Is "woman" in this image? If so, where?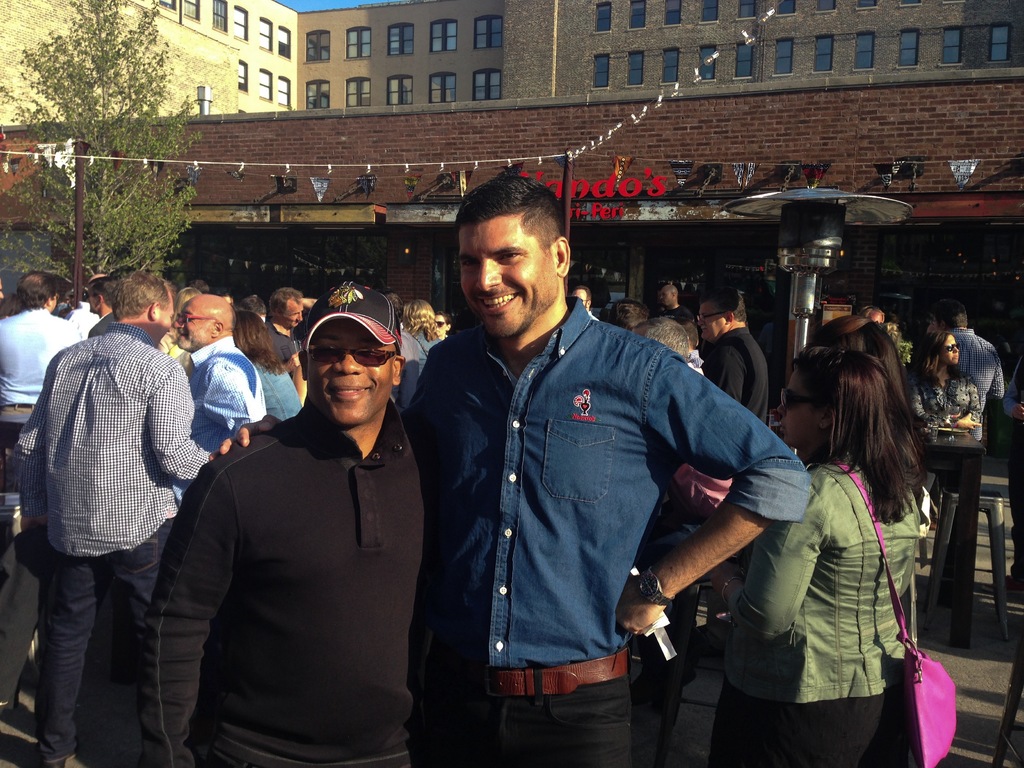
Yes, at bbox(812, 311, 937, 522).
